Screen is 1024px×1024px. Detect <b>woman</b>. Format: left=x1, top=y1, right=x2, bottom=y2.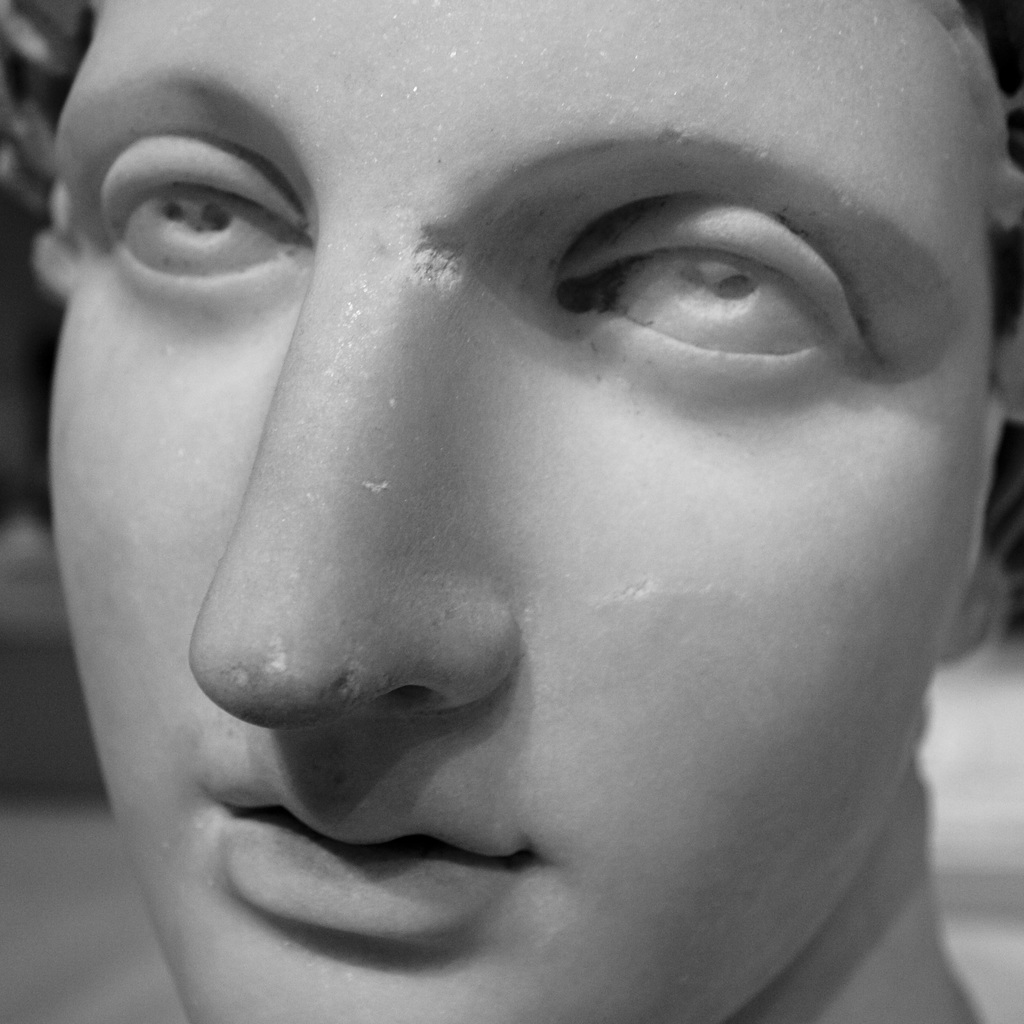
left=36, top=0, right=1023, bottom=1023.
